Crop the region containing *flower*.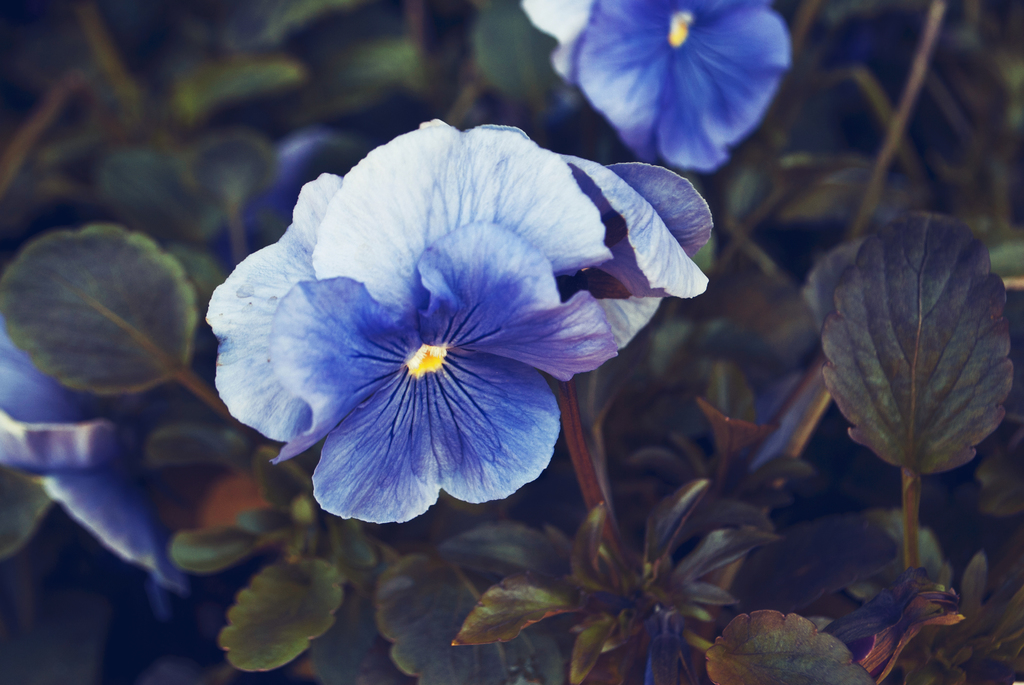
Crop region: BBox(800, 12, 997, 215).
